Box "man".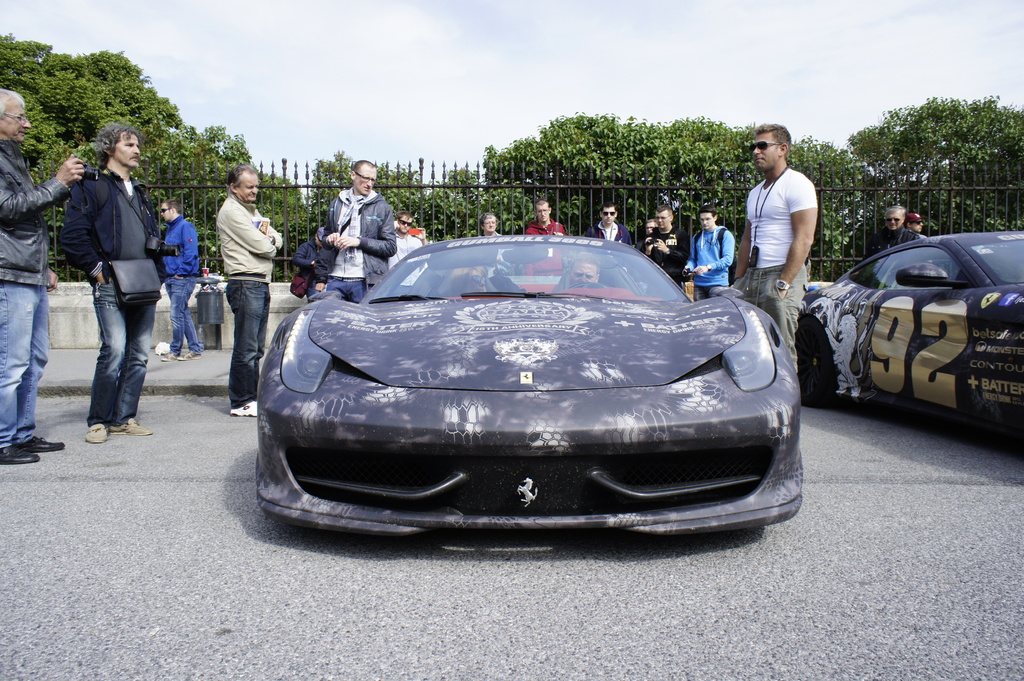
(left=480, top=209, right=509, bottom=236).
